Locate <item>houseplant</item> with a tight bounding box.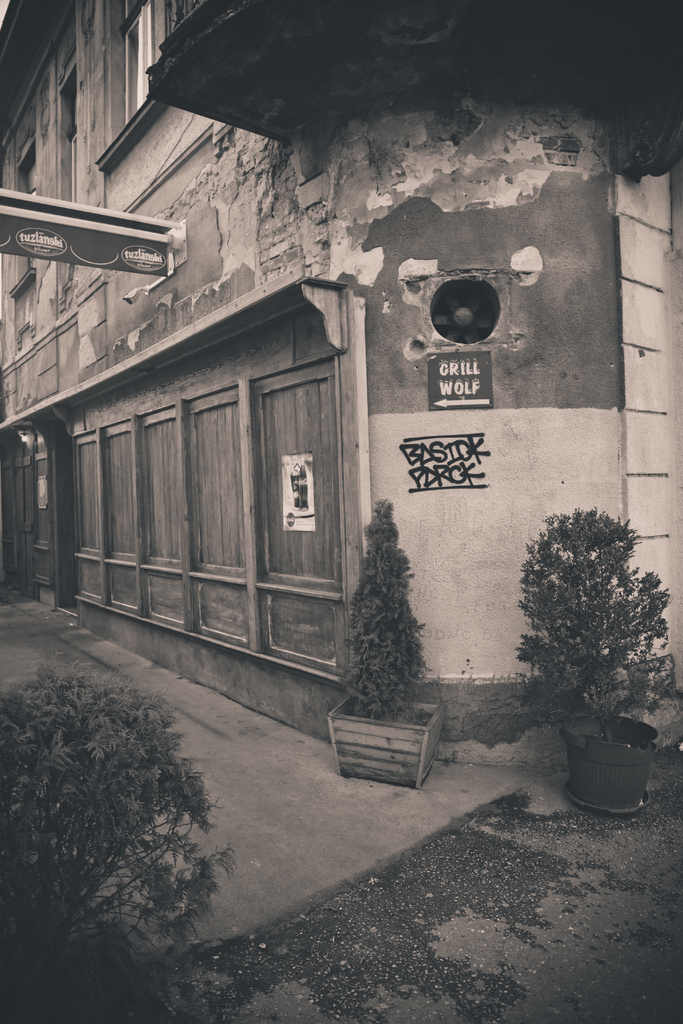
l=502, t=494, r=682, b=817.
